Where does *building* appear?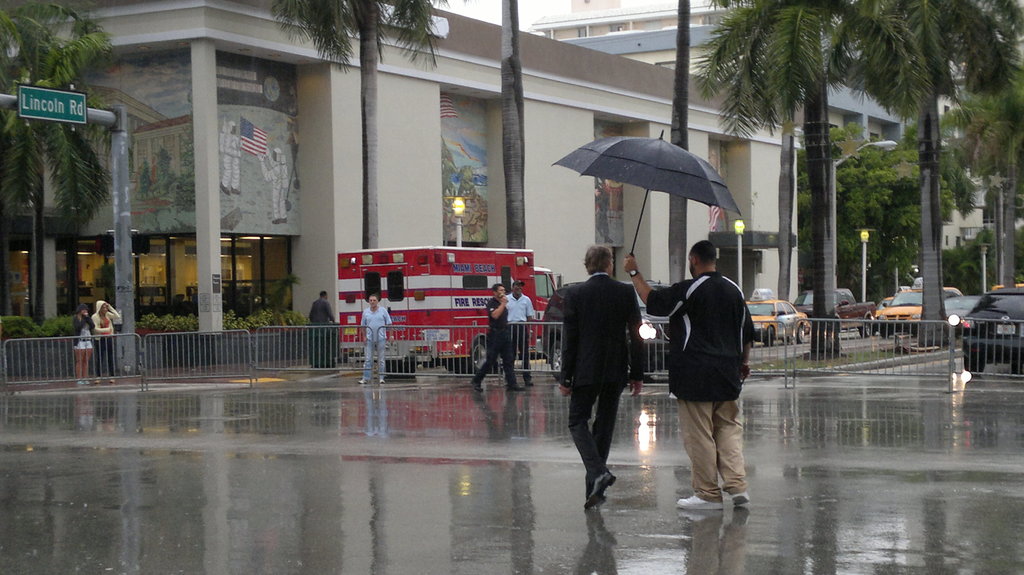
Appears at (934,58,981,250).
